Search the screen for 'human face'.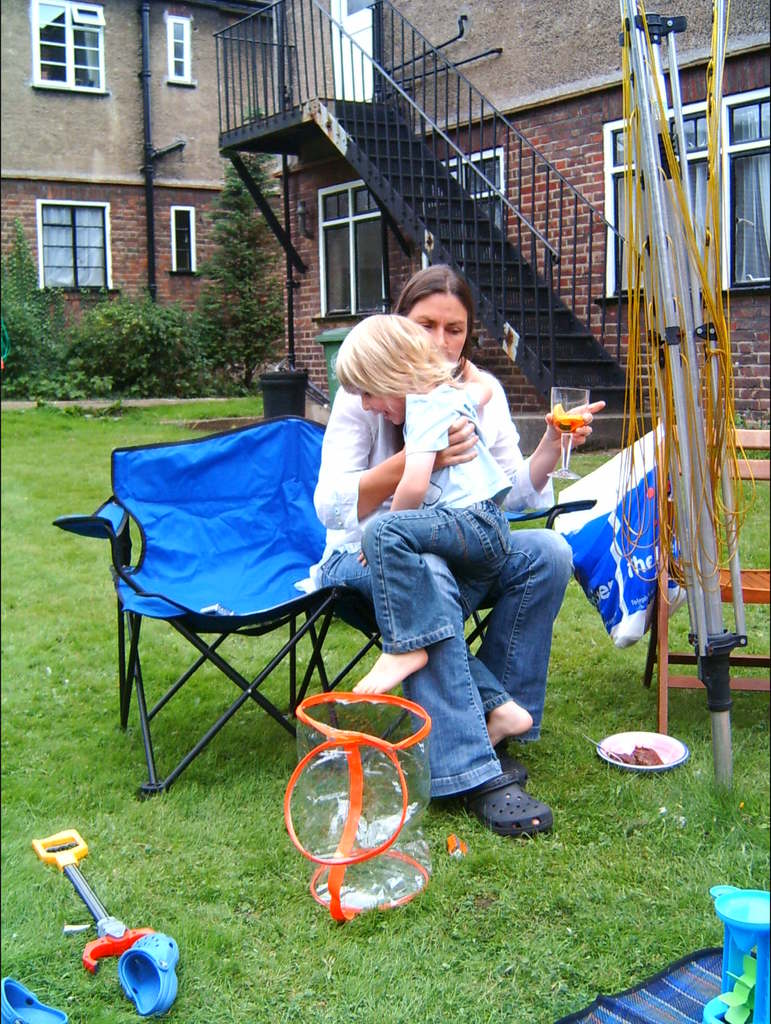
Found at 409, 295, 466, 358.
